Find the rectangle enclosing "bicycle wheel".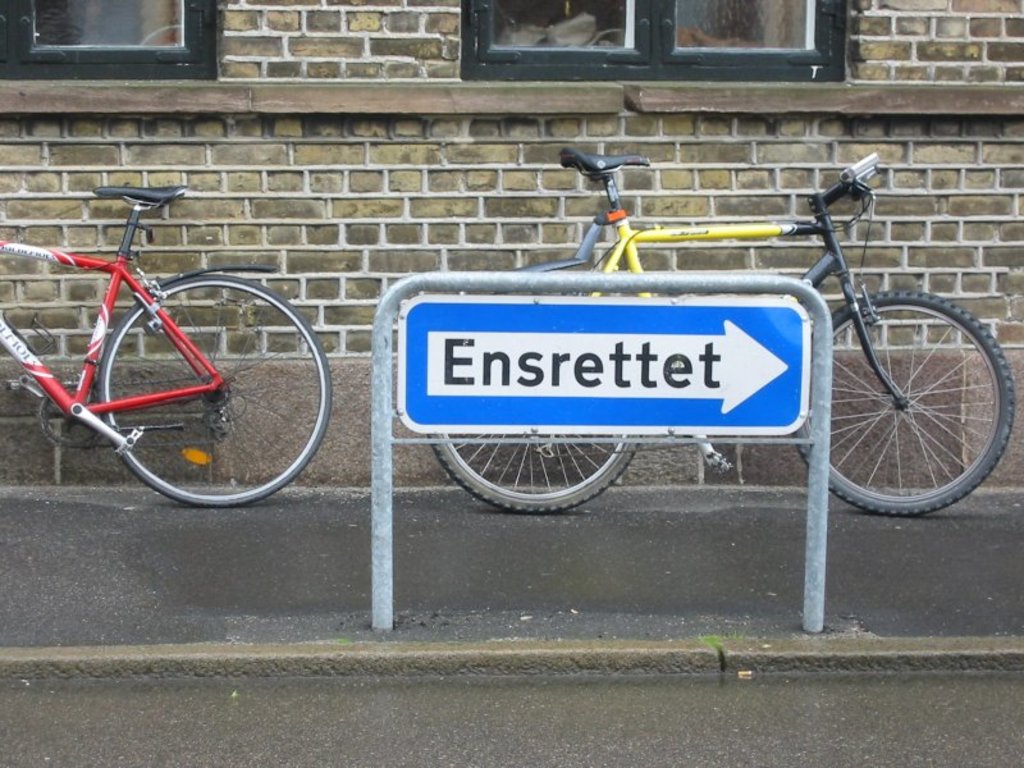
pyautogui.locateOnScreen(792, 289, 1014, 515).
